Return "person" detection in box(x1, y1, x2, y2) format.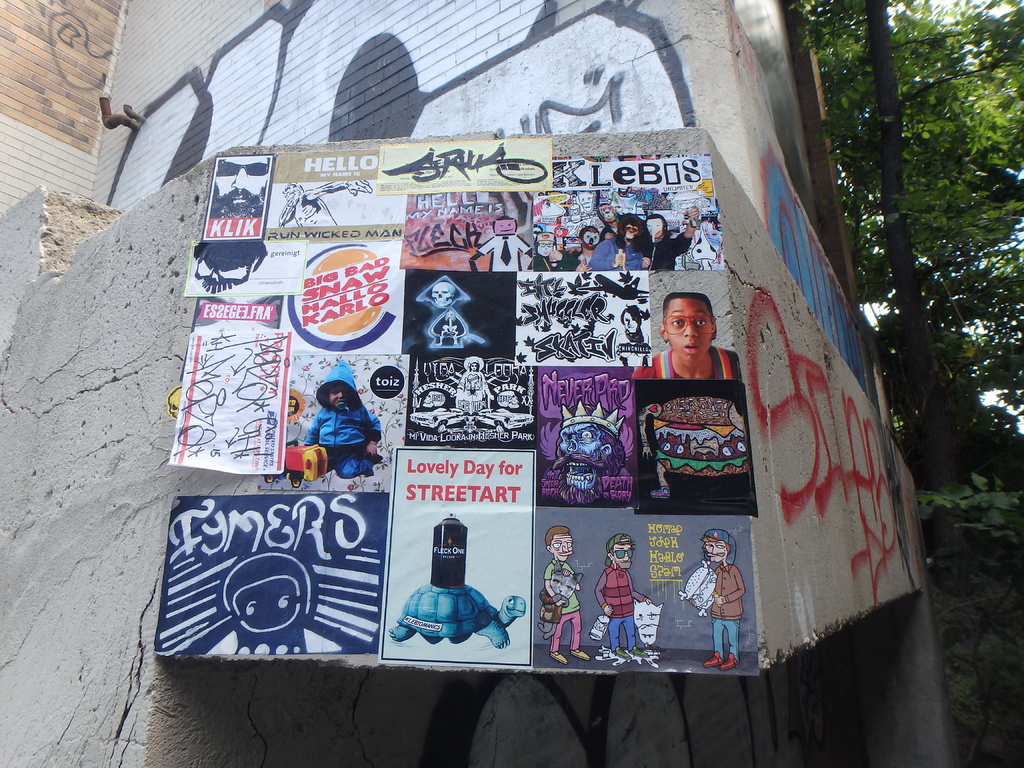
box(696, 528, 748, 669).
